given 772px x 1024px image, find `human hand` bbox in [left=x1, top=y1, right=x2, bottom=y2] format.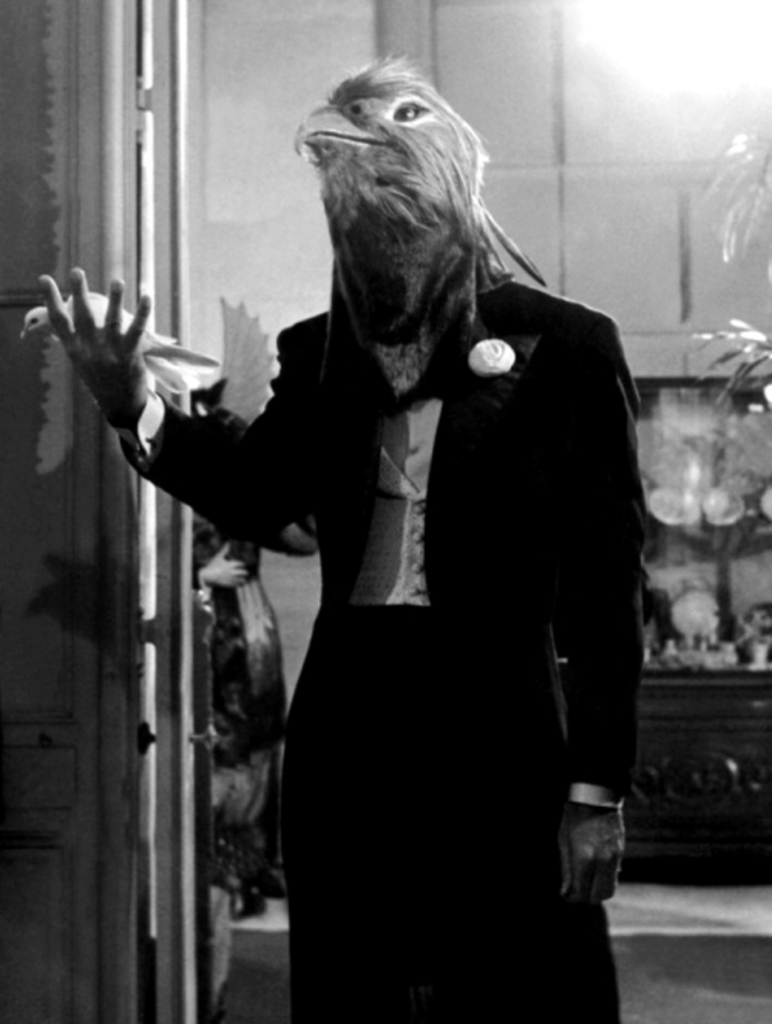
[left=196, top=544, right=252, bottom=592].
